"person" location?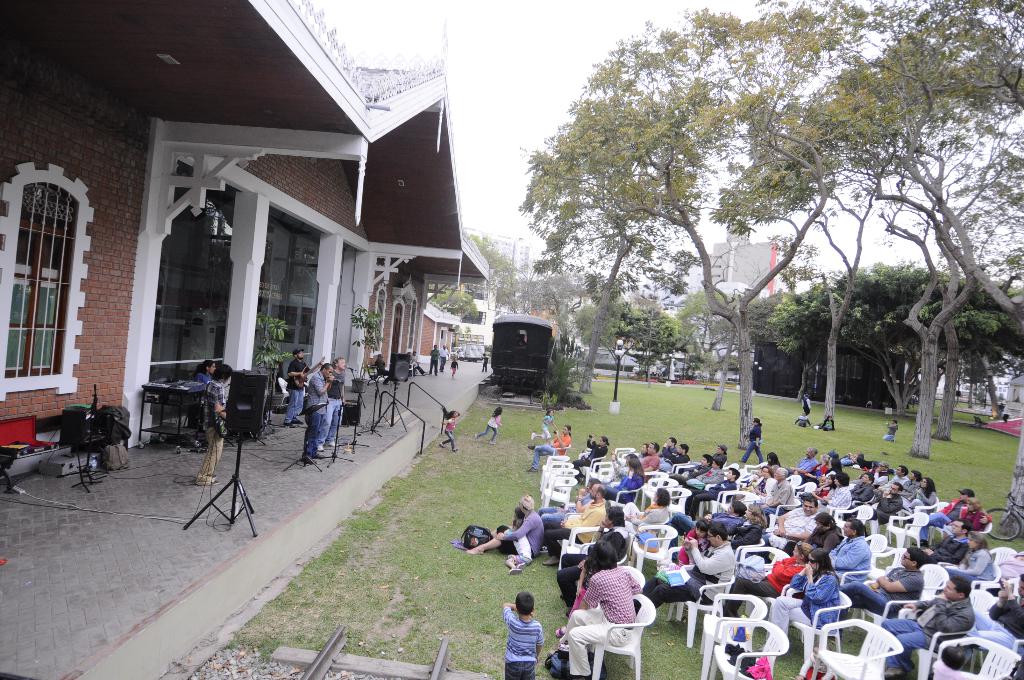
box=[197, 358, 216, 409]
